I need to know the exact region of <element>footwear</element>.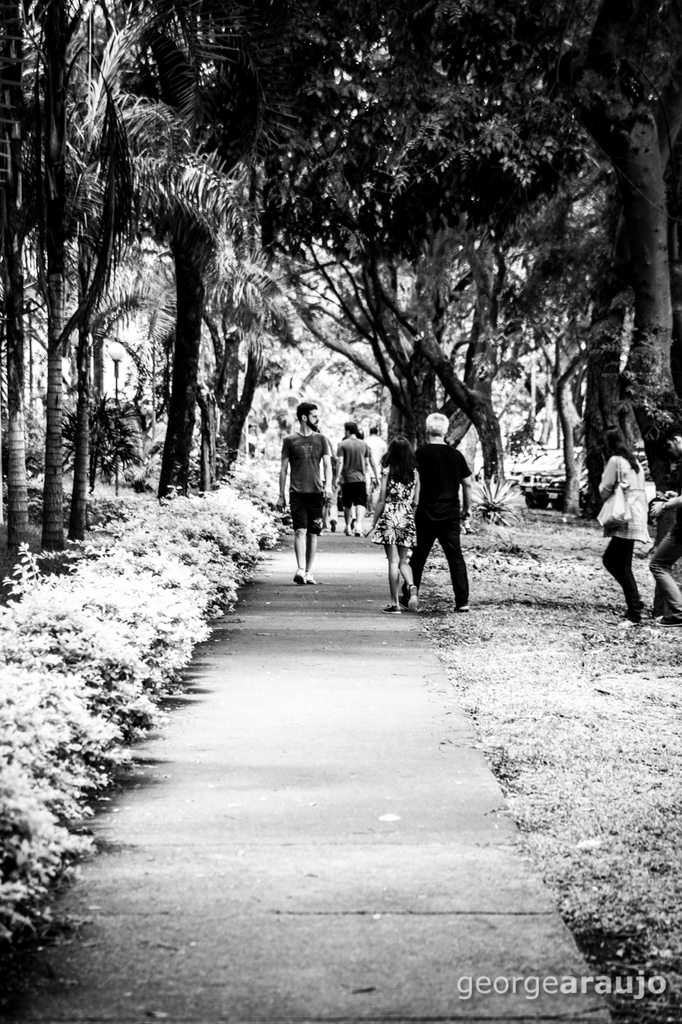
Region: x1=343, y1=524, x2=350, y2=537.
